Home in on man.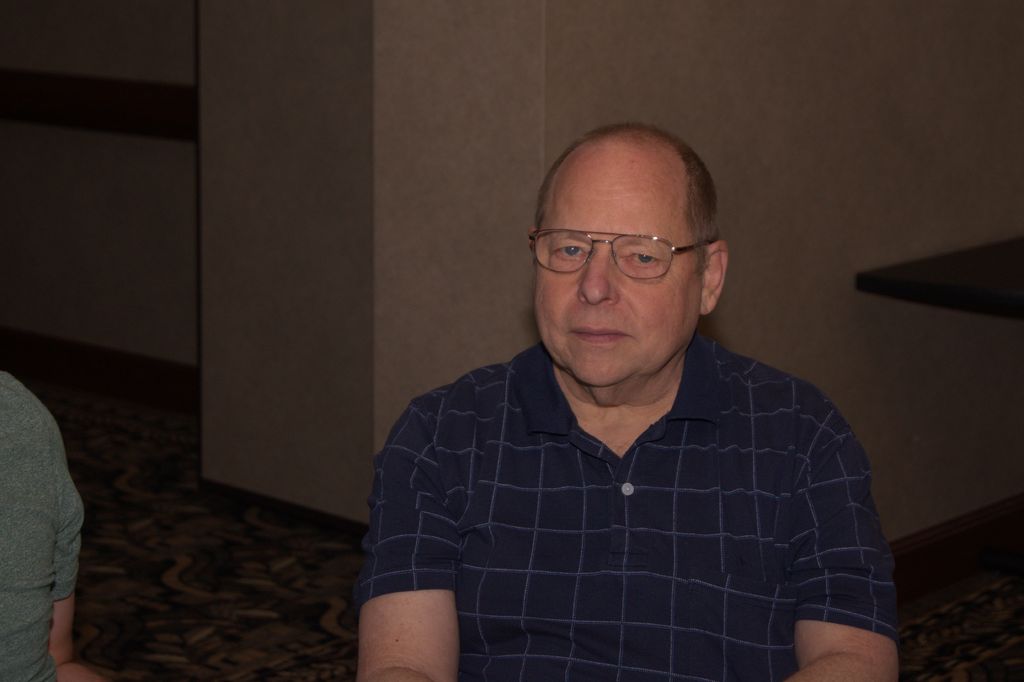
Homed in at (x1=352, y1=129, x2=907, y2=651).
